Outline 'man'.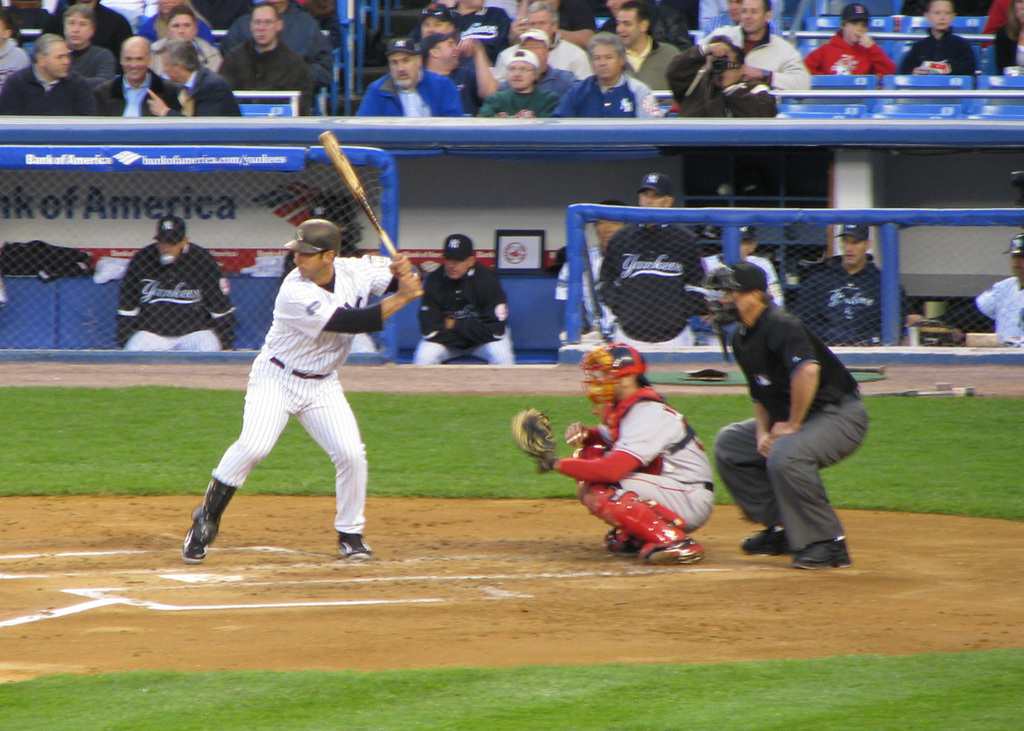
Outline: crop(713, 253, 876, 559).
